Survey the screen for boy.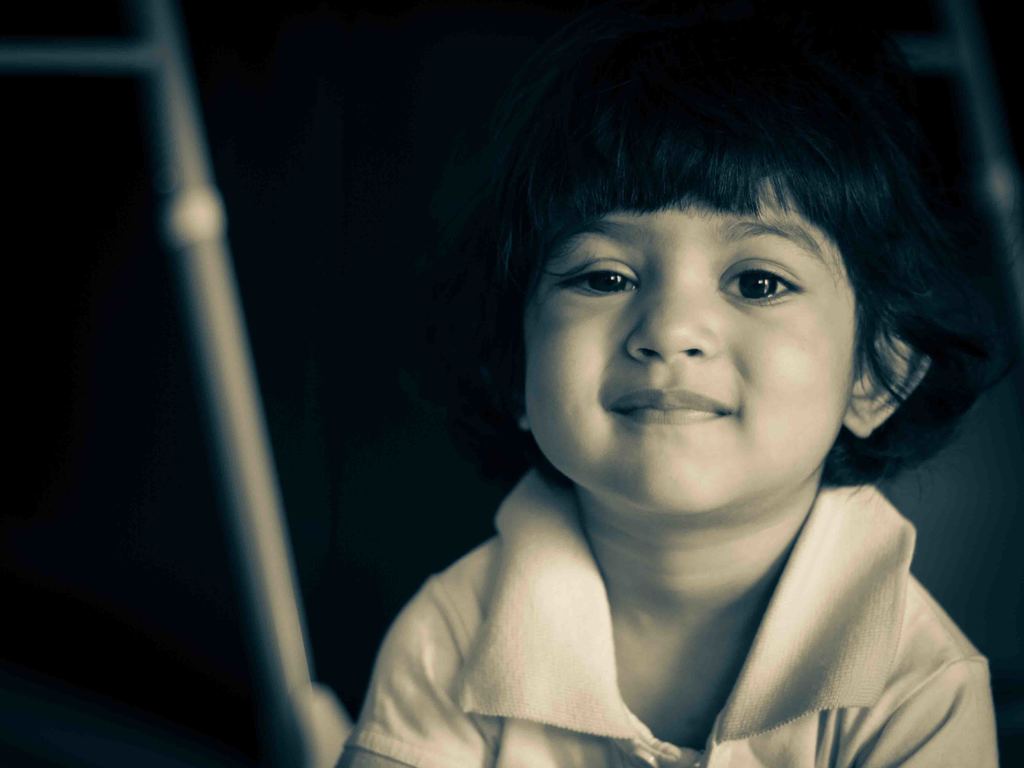
Survey found: Rect(333, 46, 1002, 766).
